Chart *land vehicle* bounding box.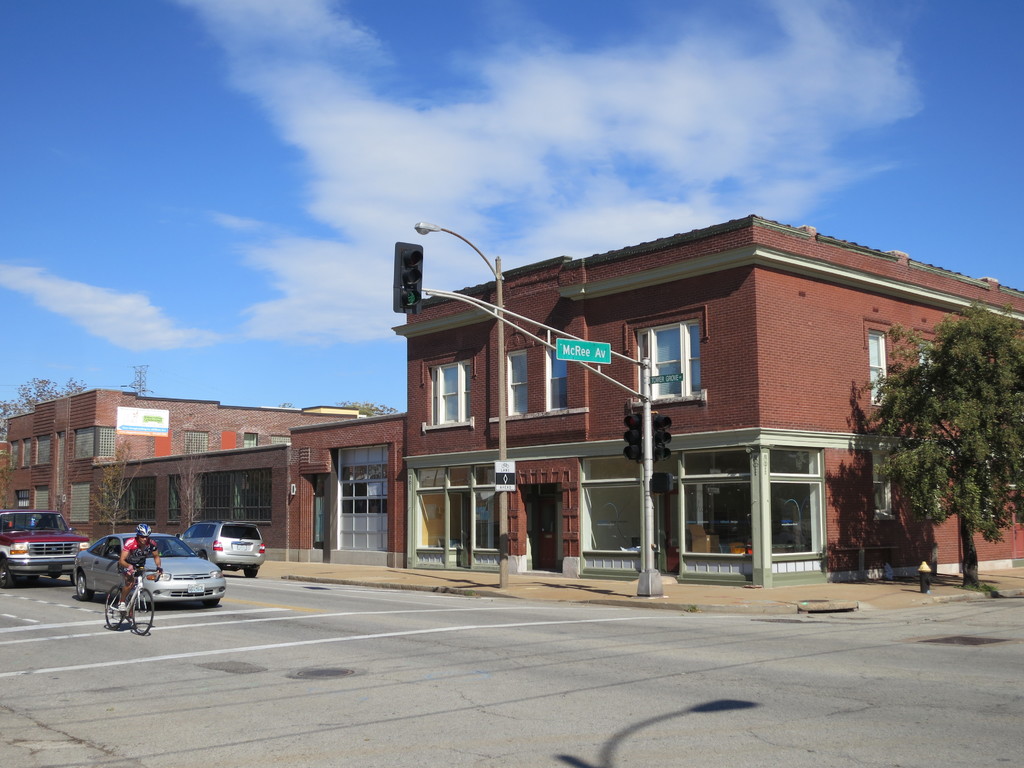
Charted: crop(72, 532, 227, 609).
